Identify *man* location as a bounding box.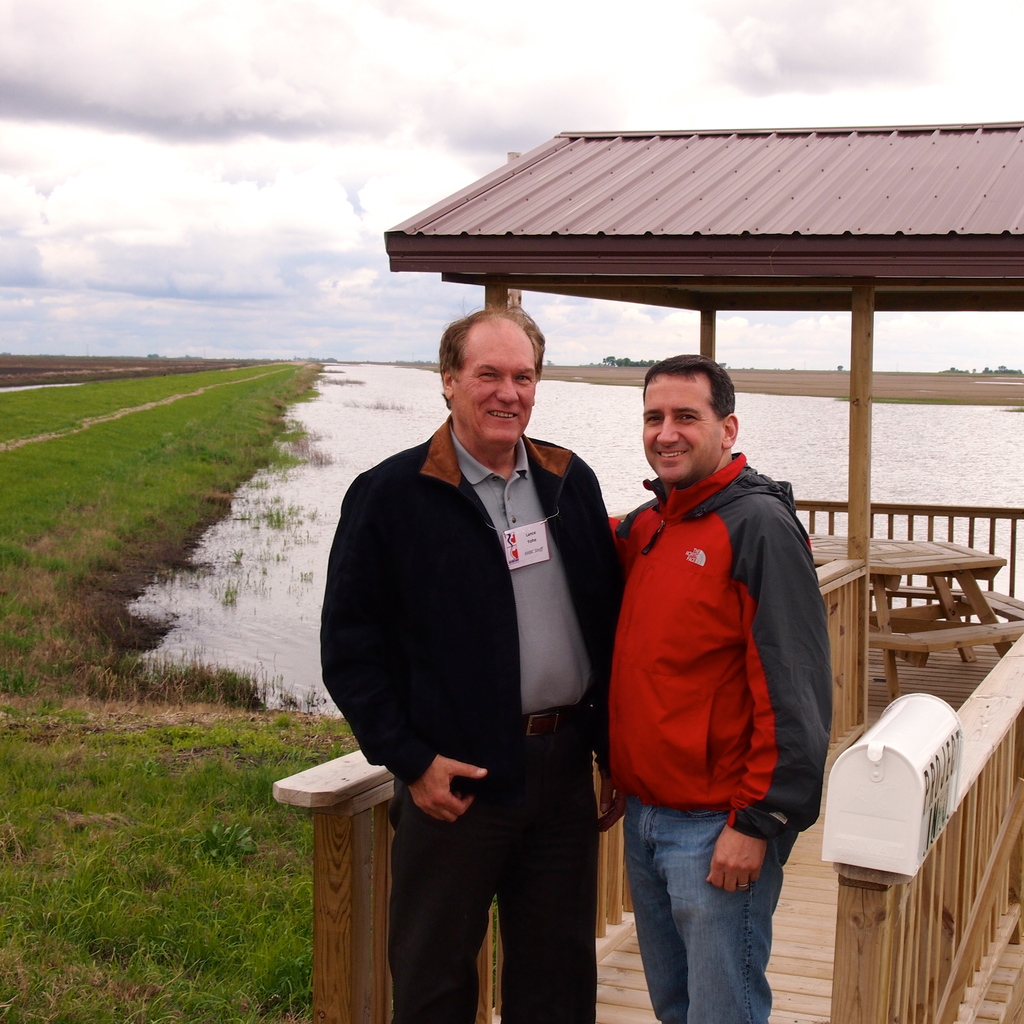
[left=606, top=356, right=835, bottom=1023].
